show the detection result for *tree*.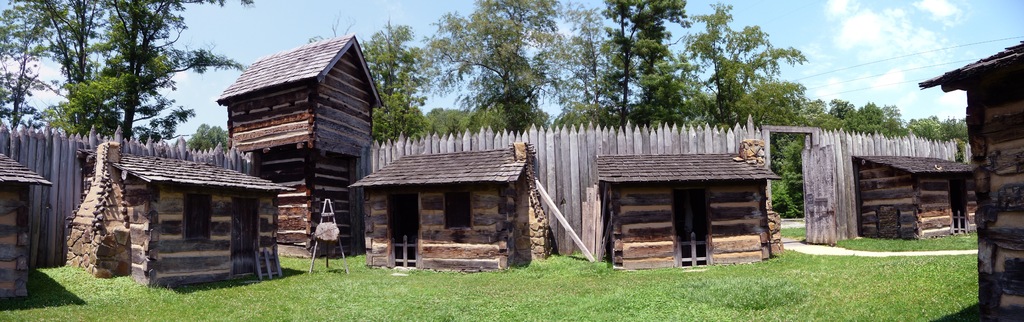
select_region(557, 0, 704, 129).
